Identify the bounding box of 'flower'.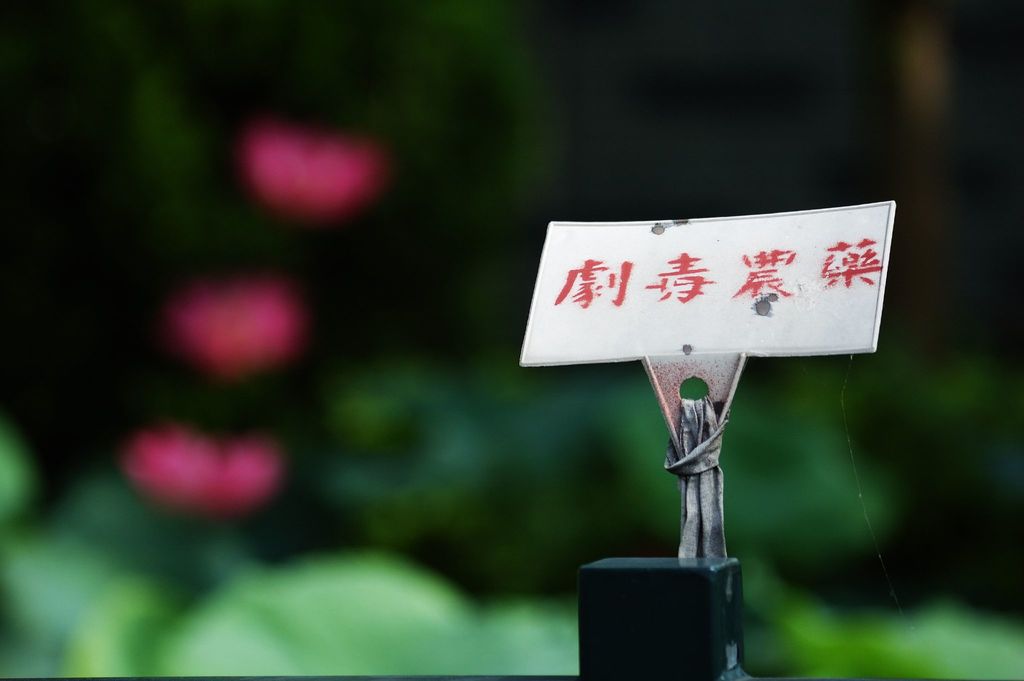
<region>252, 121, 377, 205</region>.
